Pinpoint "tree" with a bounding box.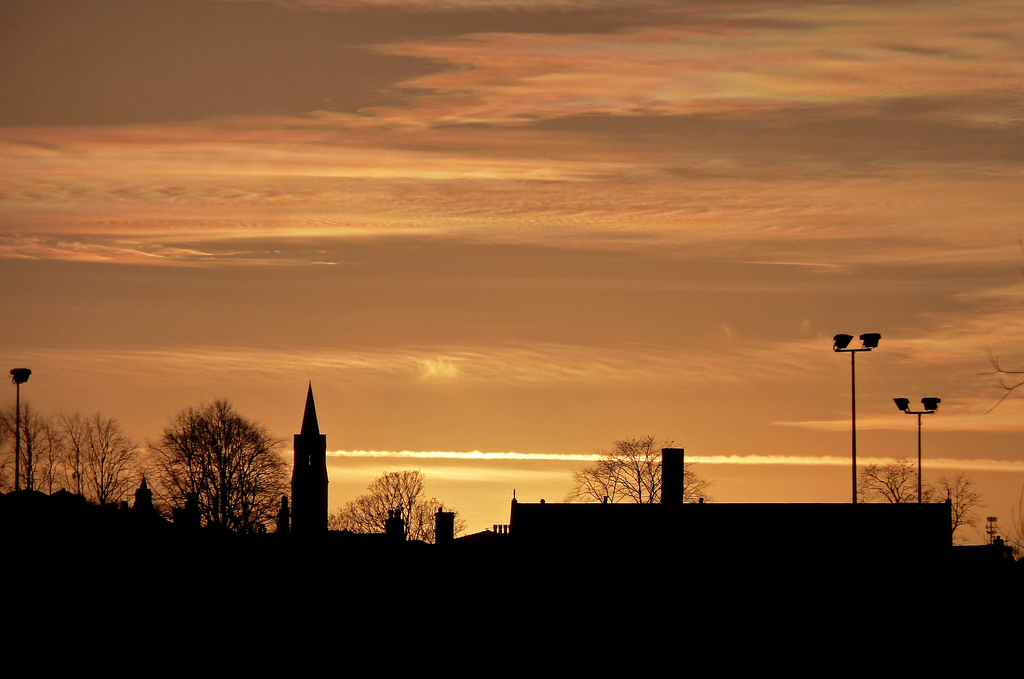
box(863, 459, 980, 553).
